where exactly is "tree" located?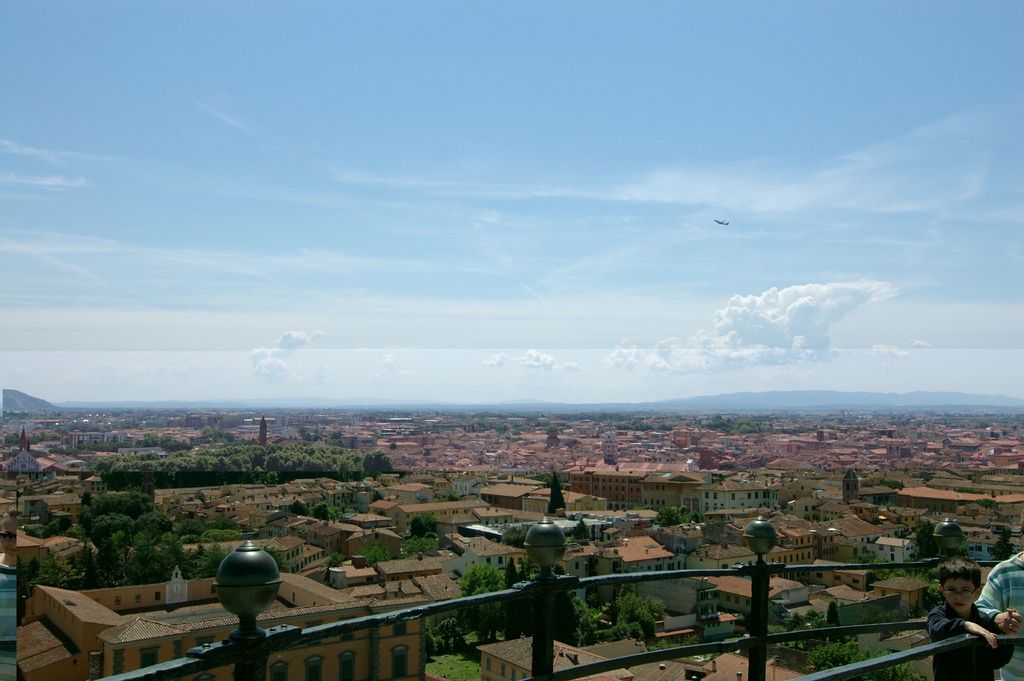
Its bounding box is <bbox>605, 582, 668, 640</bbox>.
